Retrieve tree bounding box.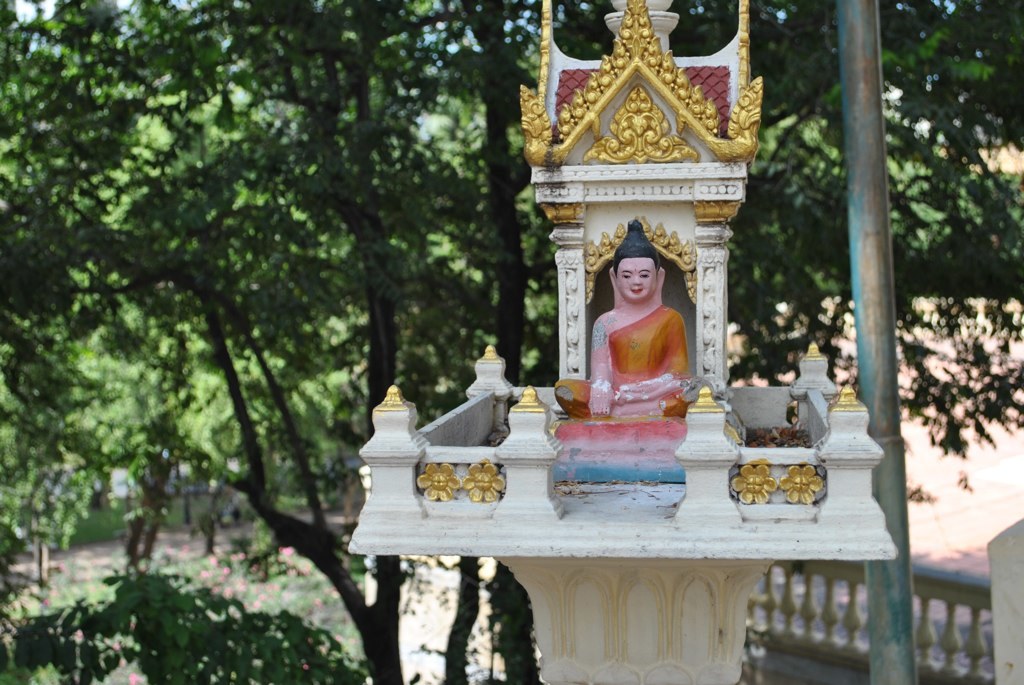
Bounding box: bbox(0, 0, 1023, 684).
